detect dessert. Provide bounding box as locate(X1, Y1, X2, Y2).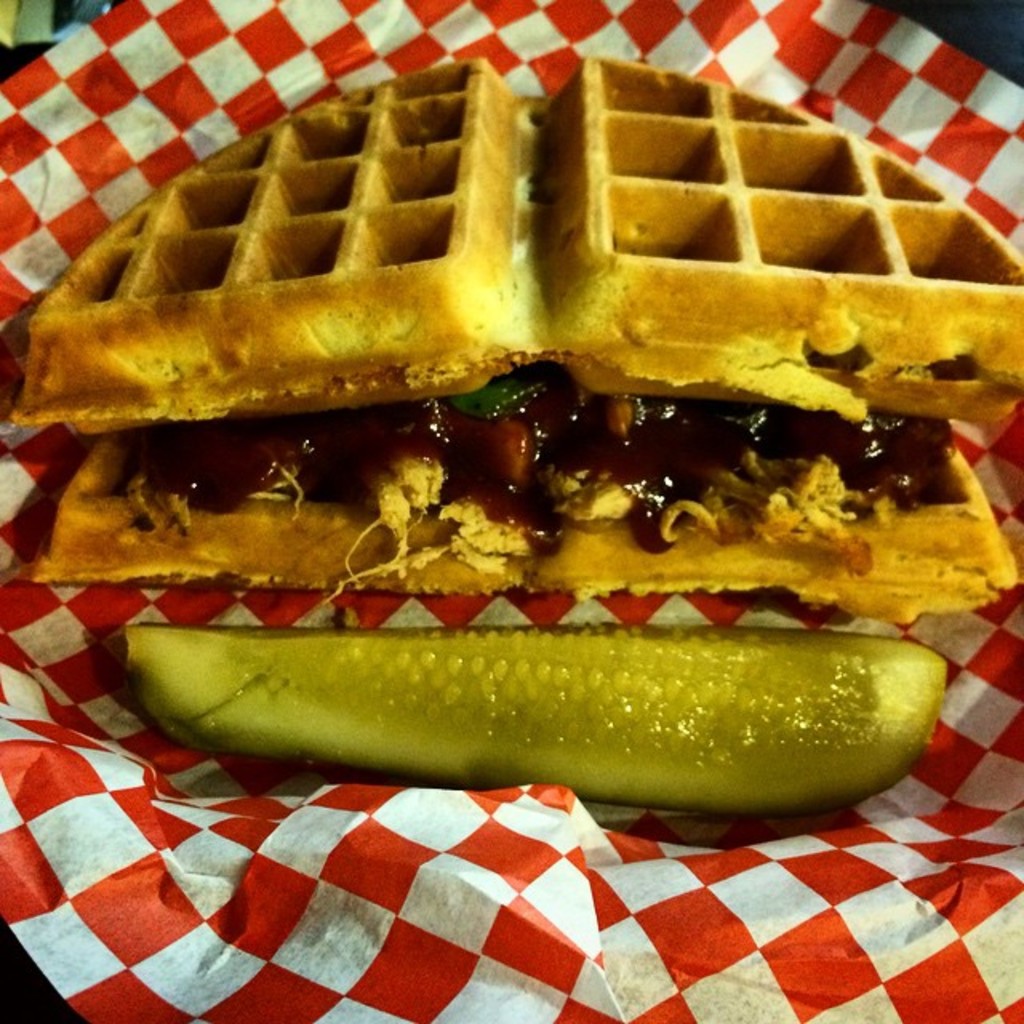
locate(3, 58, 1022, 621).
